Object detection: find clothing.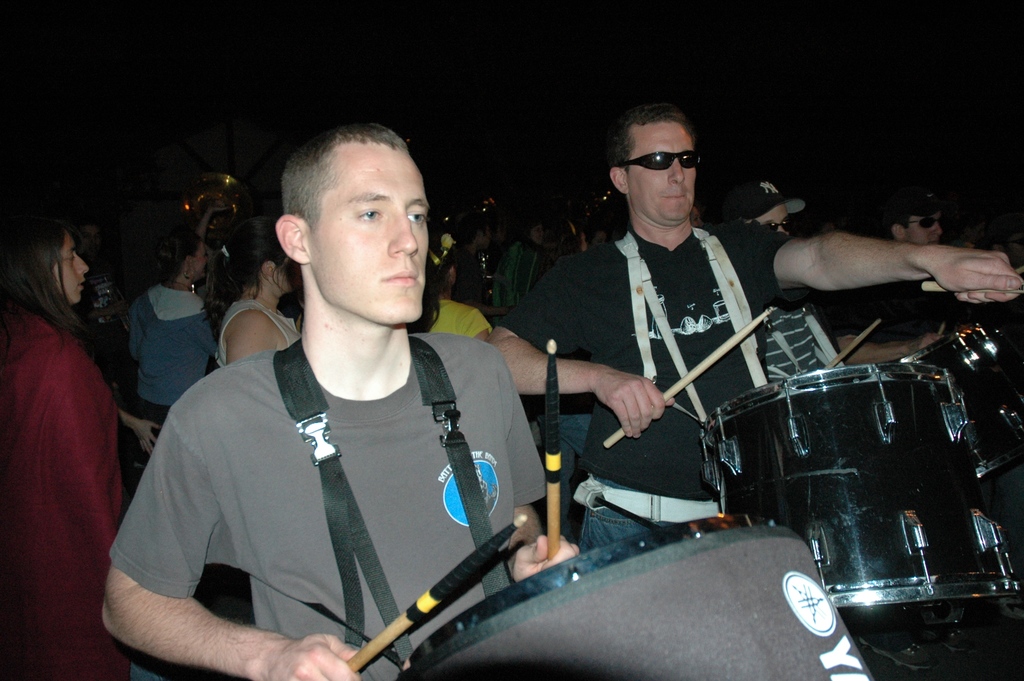
left=0, top=306, right=142, bottom=680.
